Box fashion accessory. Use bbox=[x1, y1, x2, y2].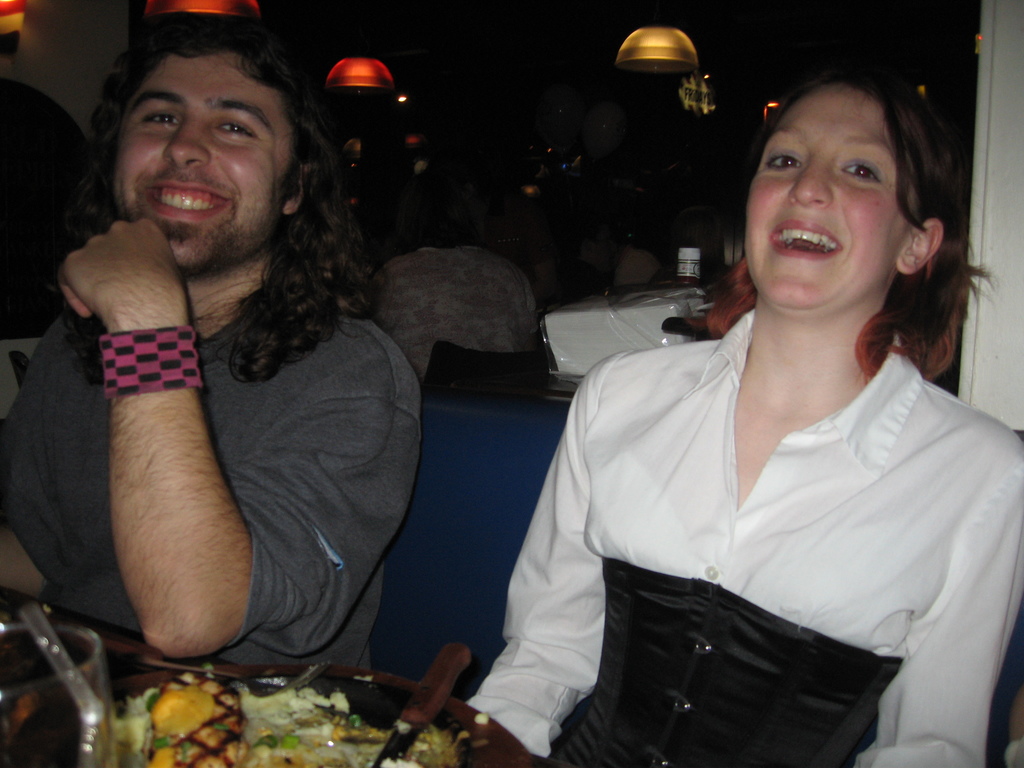
bbox=[93, 327, 206, 403].
